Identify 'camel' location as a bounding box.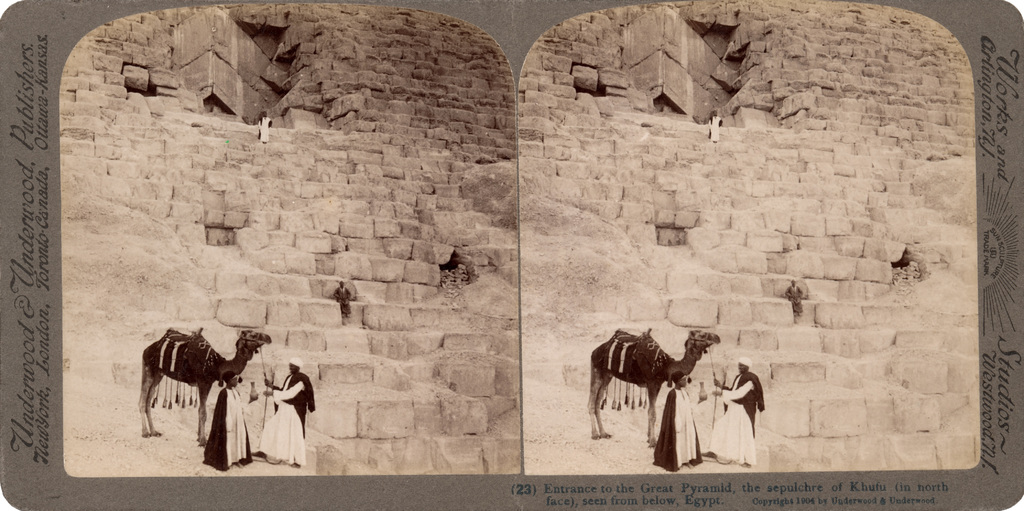
(585,330,720,451).
